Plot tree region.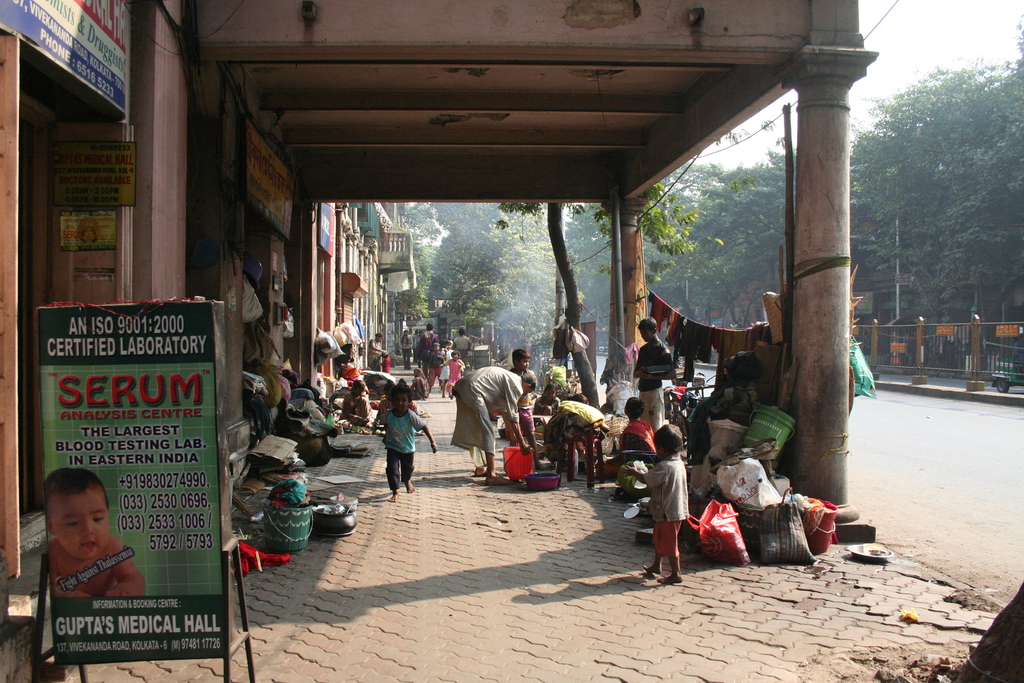
Plotted at {"x1": 479, "y1": 173, "x2": 720, "y2": 412}.
